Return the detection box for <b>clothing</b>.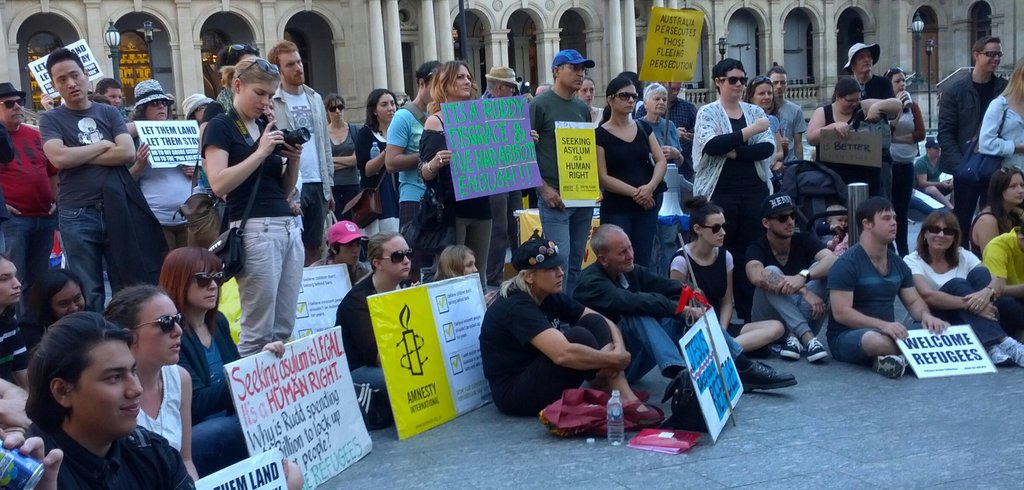
(x1=968, y1=210, x2=1009, y2=263).
